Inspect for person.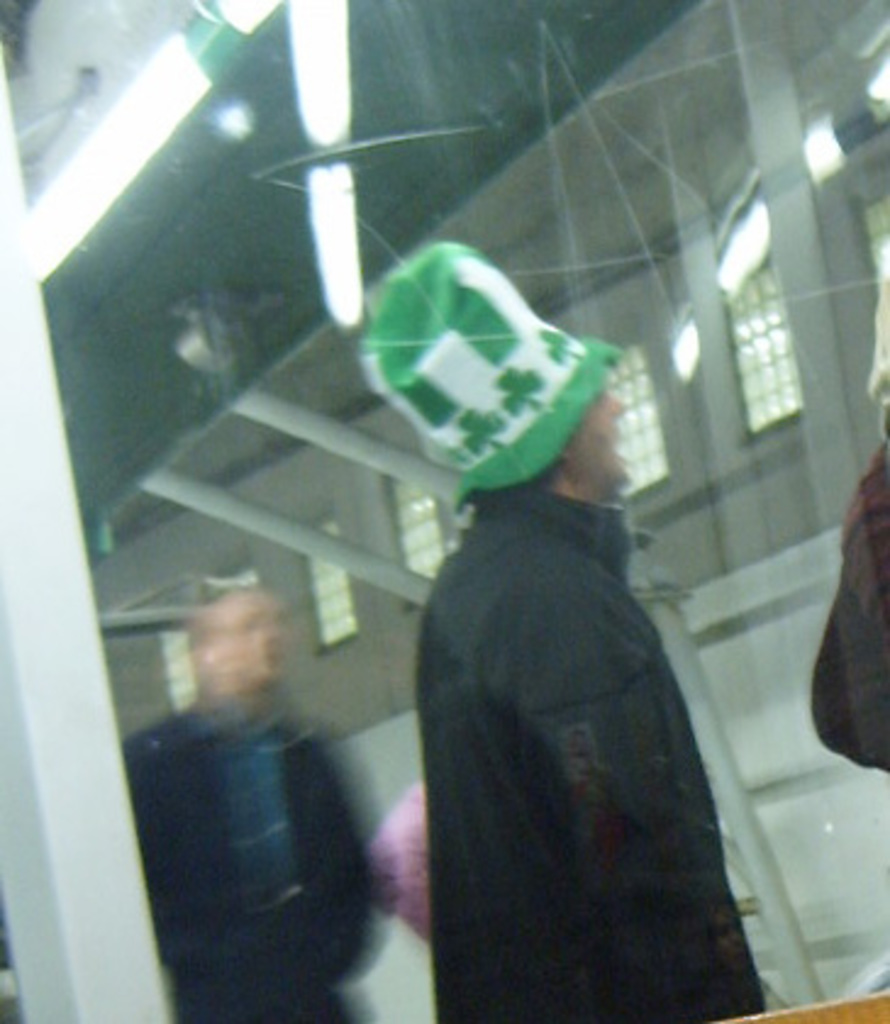
Inspection: 358/234/768/1019.
